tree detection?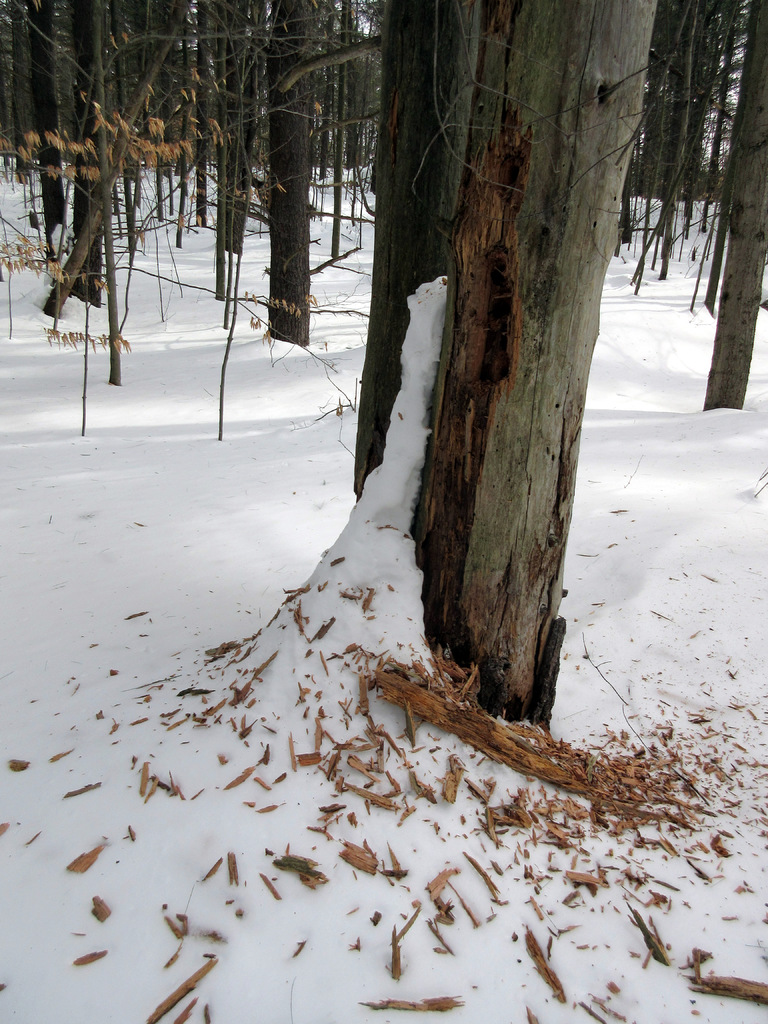
bbox=(22, 0, 87, 309)
